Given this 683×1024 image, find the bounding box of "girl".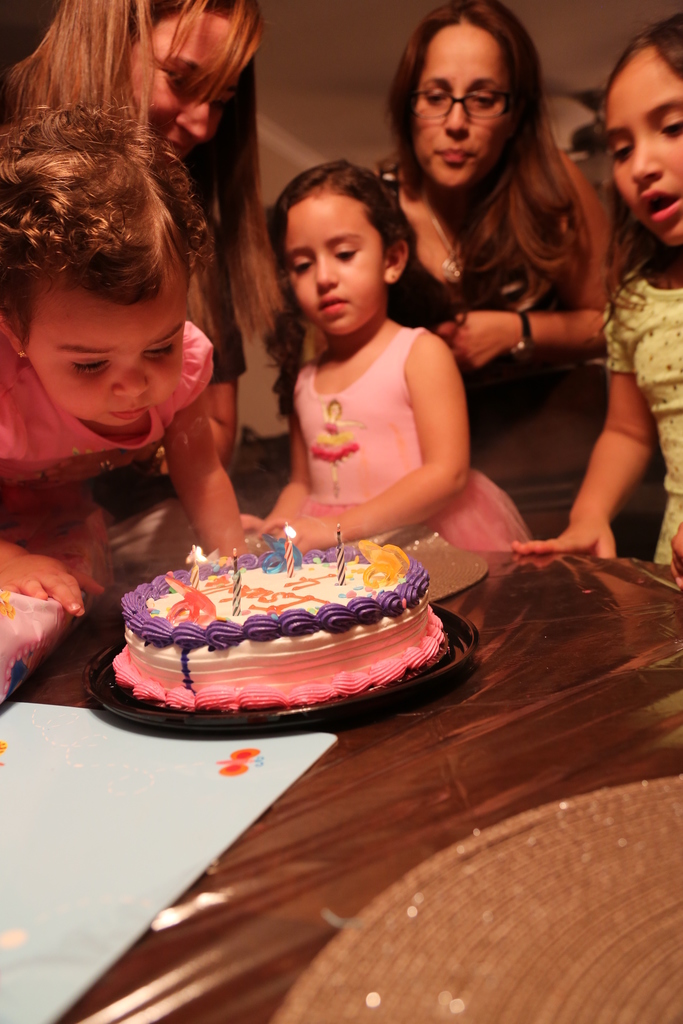
[x1=509, y1=19, x2=682, y2=586].
